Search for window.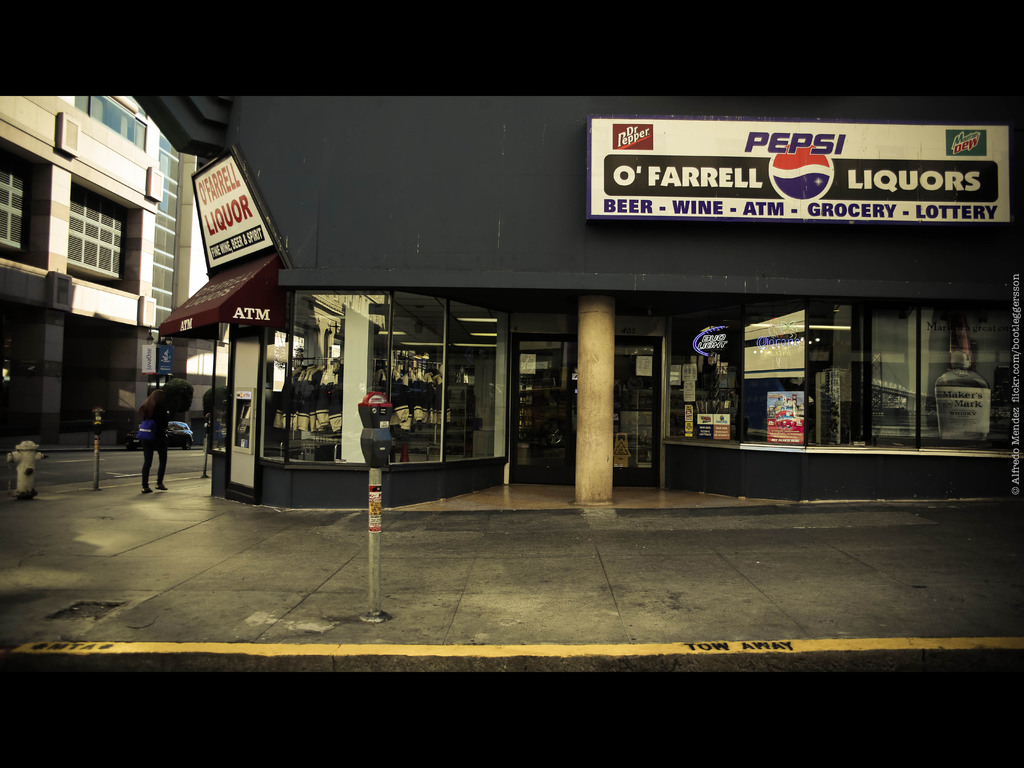
Found at [x1=0, y1=145, x2=53, y2=269].
